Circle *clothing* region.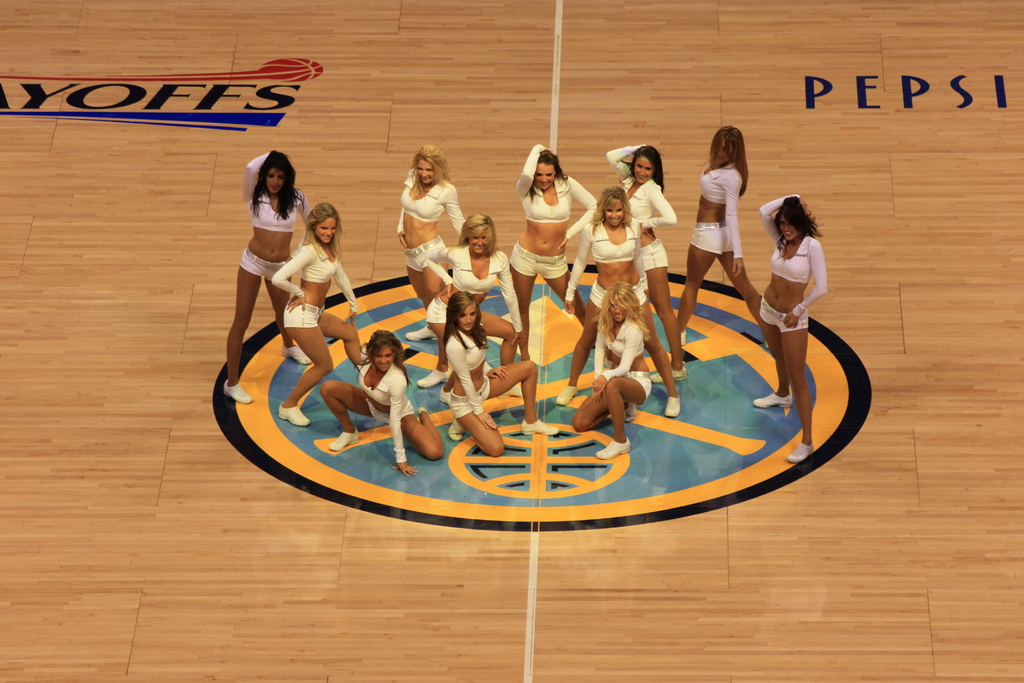
Region: bbox(637, 236, 670, 267).
